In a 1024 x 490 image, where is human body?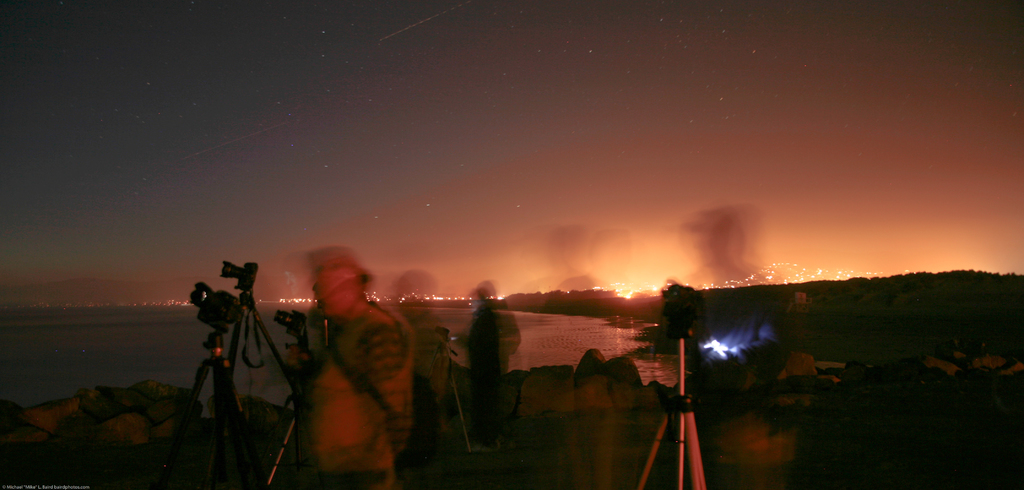
<box>306,268,420,489</box>.
